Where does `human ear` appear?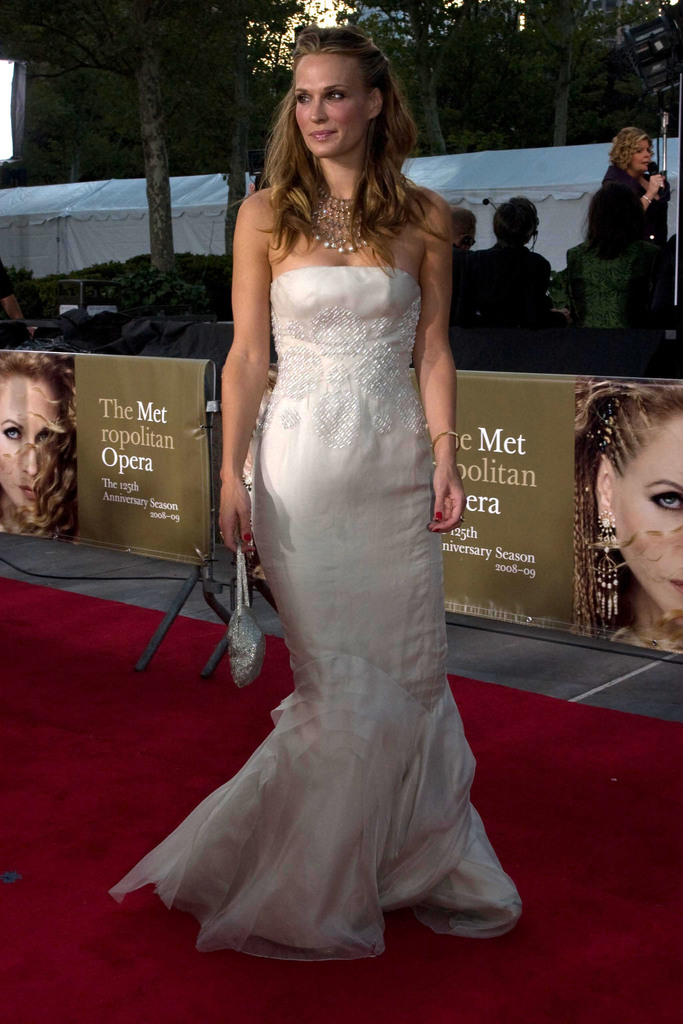
Appears at (left=592, top=449, right=620, bottom=518).
